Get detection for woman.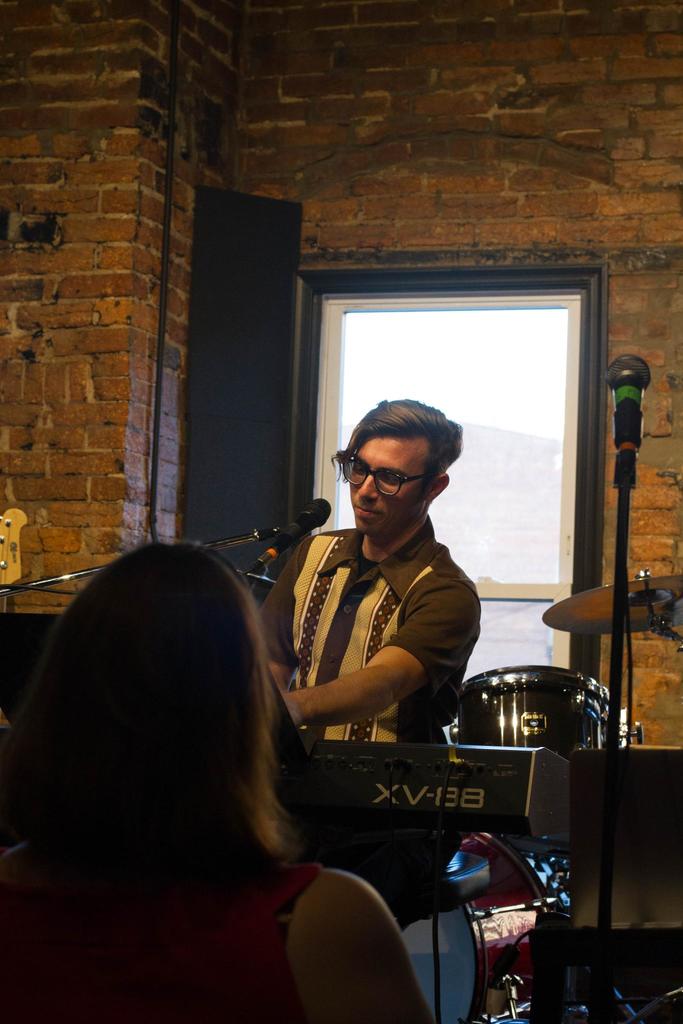
Detection: x1=0, y1=543, x2=436, y2=1023.
